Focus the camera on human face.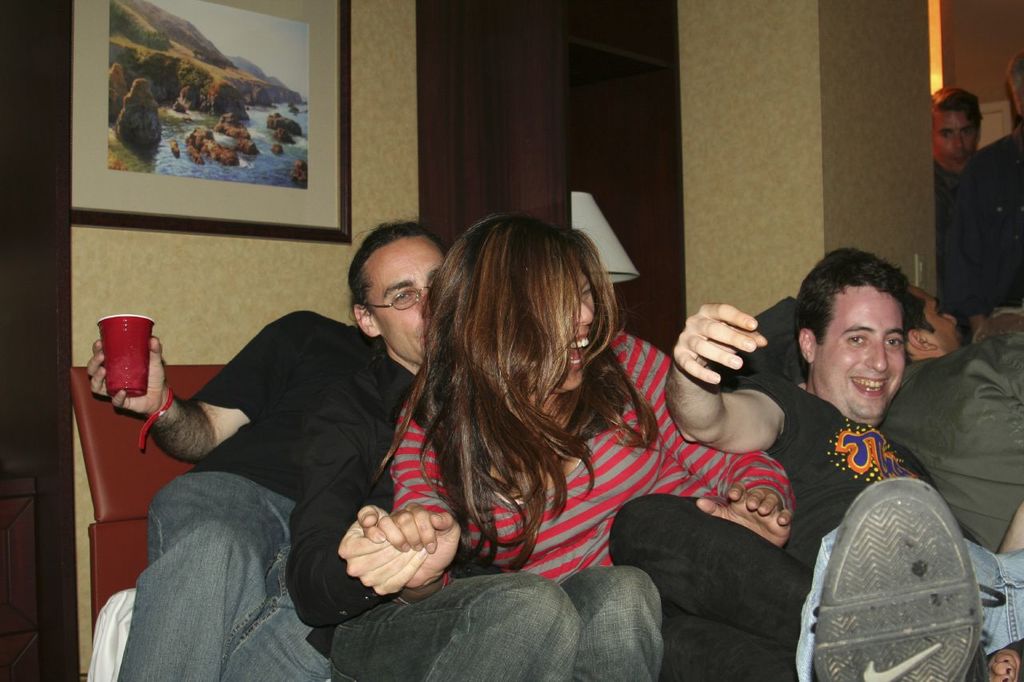
Focus region: (left=934, top=112, right=980, bottom=172).
